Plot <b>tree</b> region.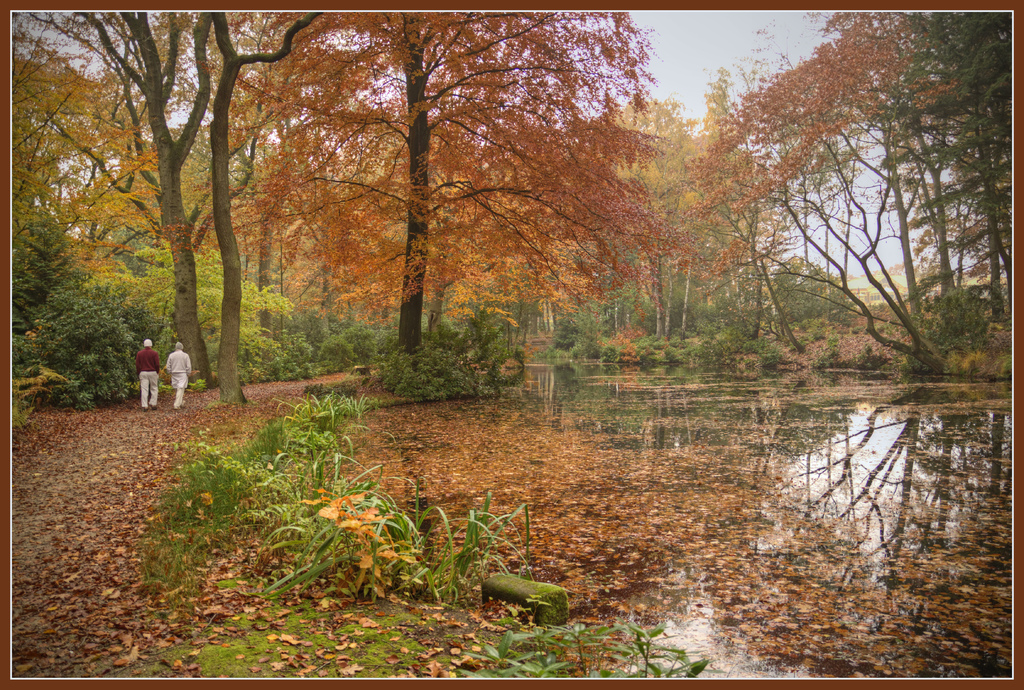
Plotted at rect(685, 33, 991, 423).
